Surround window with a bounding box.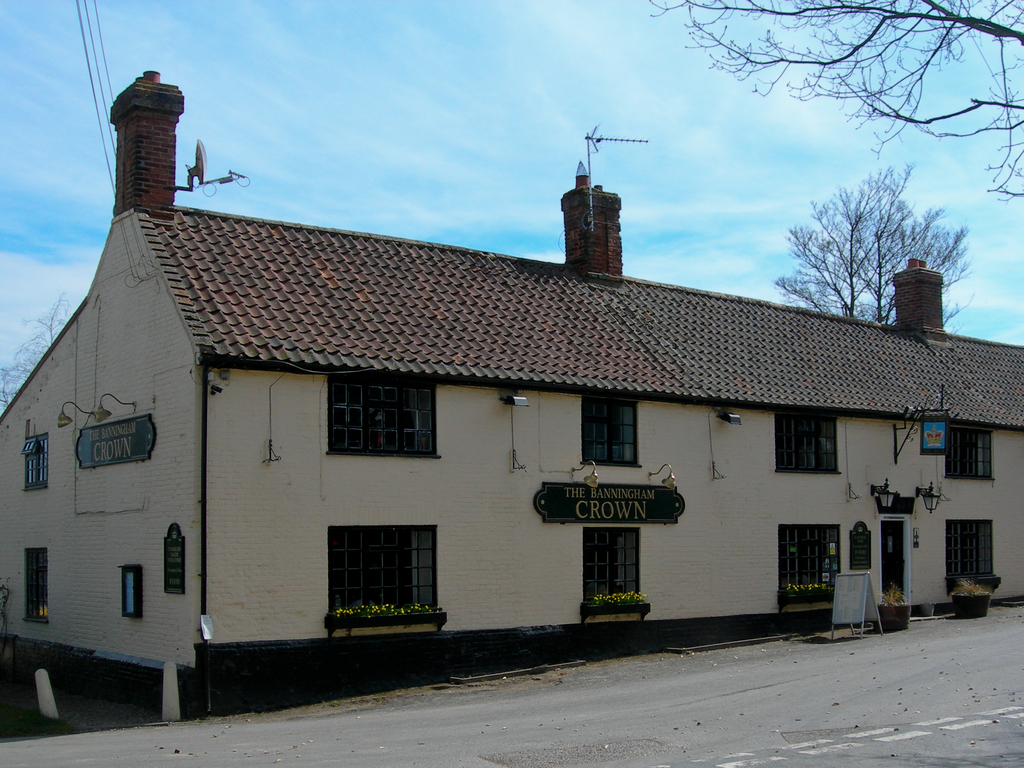
320:367:442:465.
